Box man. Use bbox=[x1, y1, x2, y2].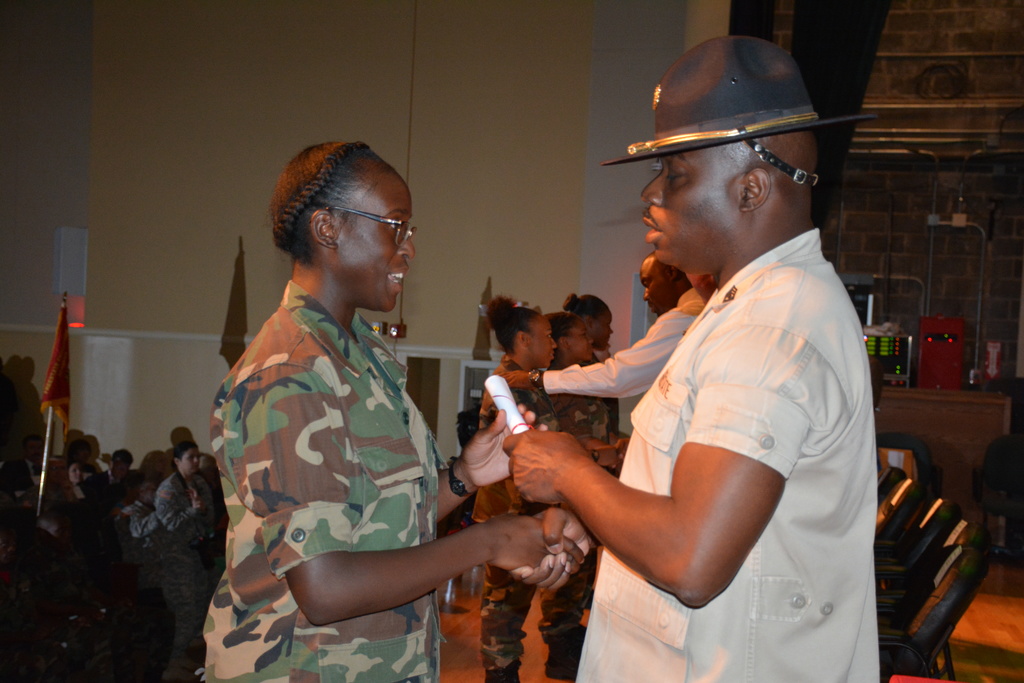
bbox=[494, 33, 886, 680].
